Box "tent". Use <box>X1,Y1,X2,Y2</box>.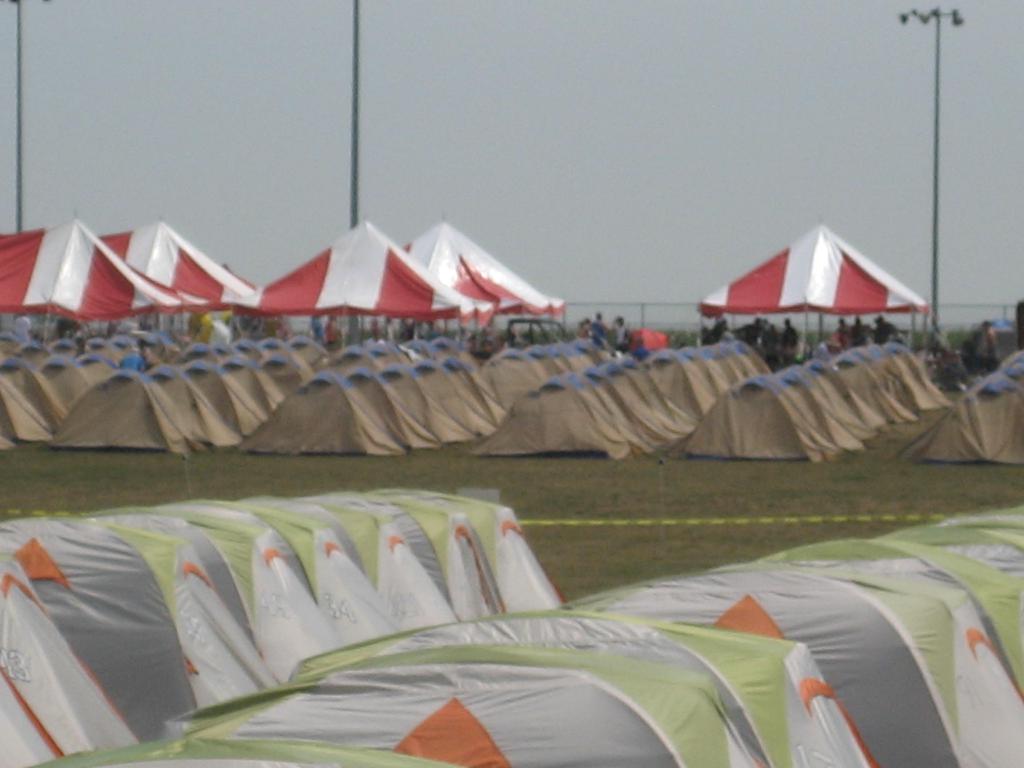
<box>312,477,463,629</box>.
